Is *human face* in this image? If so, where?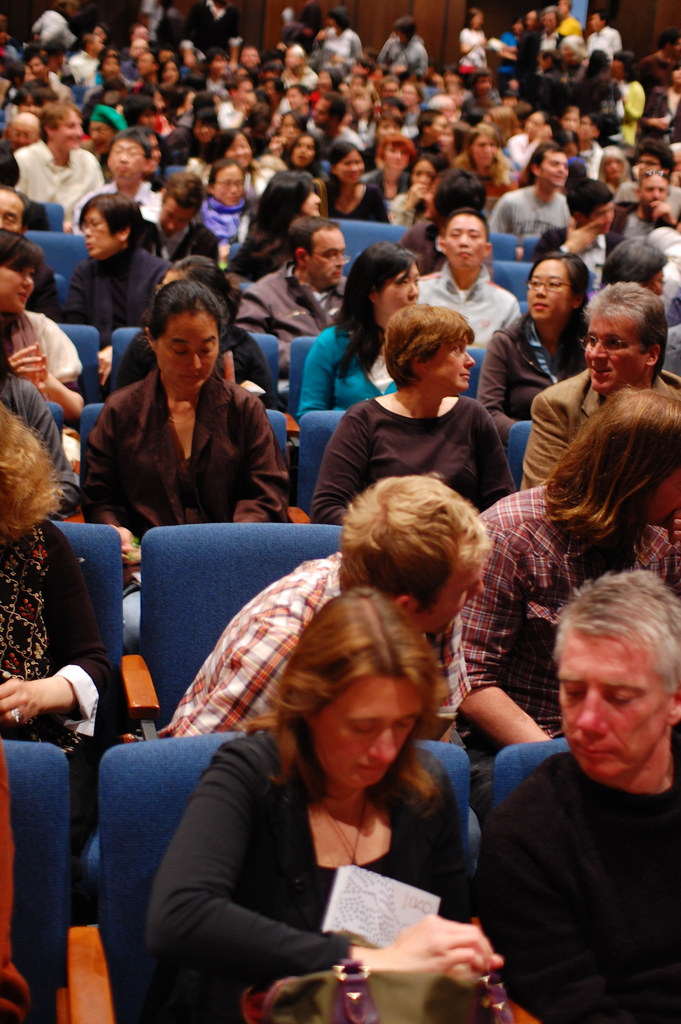
Yes, at [552,634,671,776].
